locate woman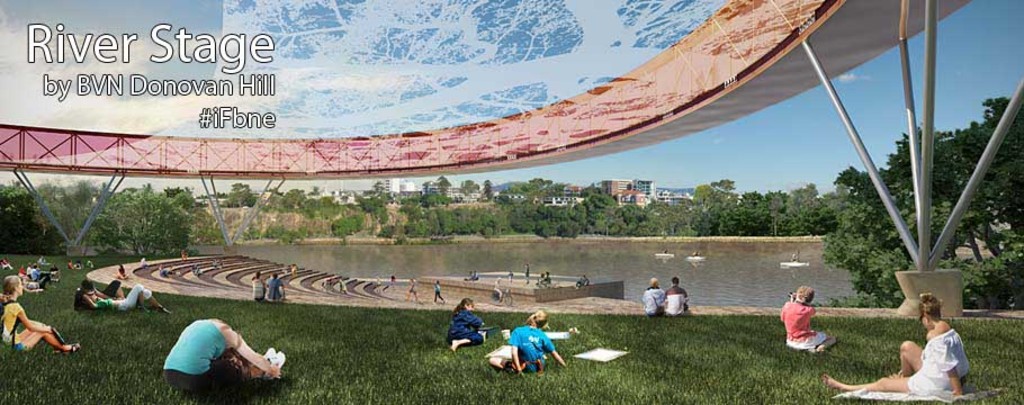
x1=446 y1=296 x2=482 y2=357
